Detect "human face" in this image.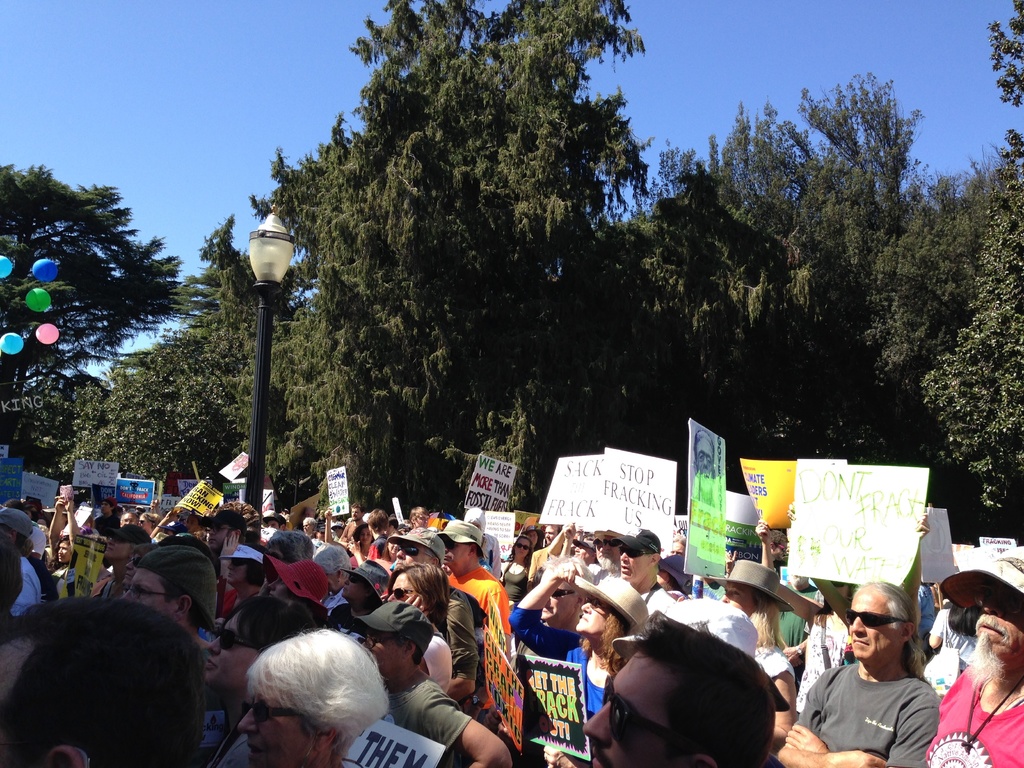
Detection: (x1=387, y1=575, x2=413, y2=600).
